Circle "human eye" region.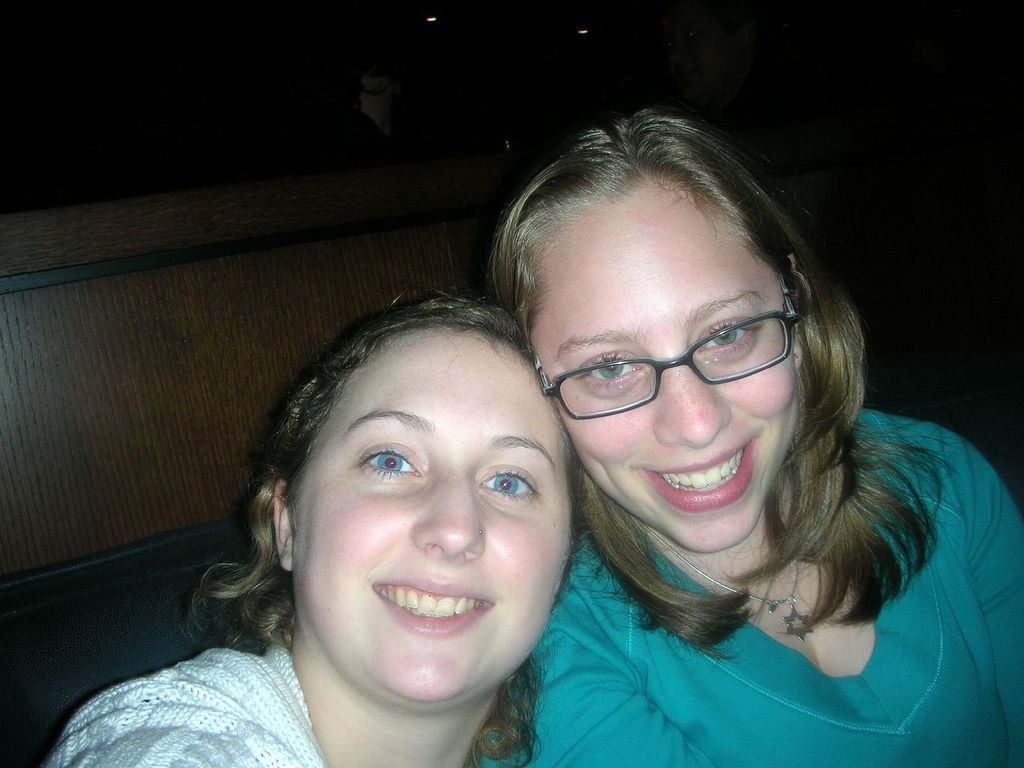
Region: box(701, 314, 759, 358).
